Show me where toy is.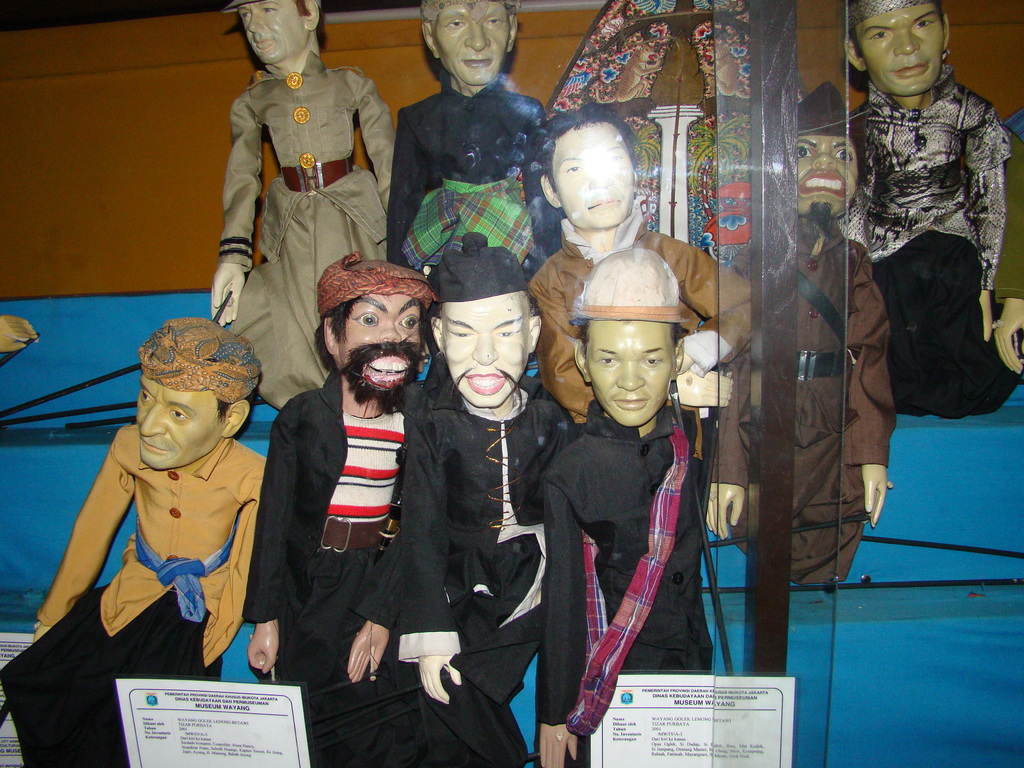
toy is at (842,0,1023,420).
